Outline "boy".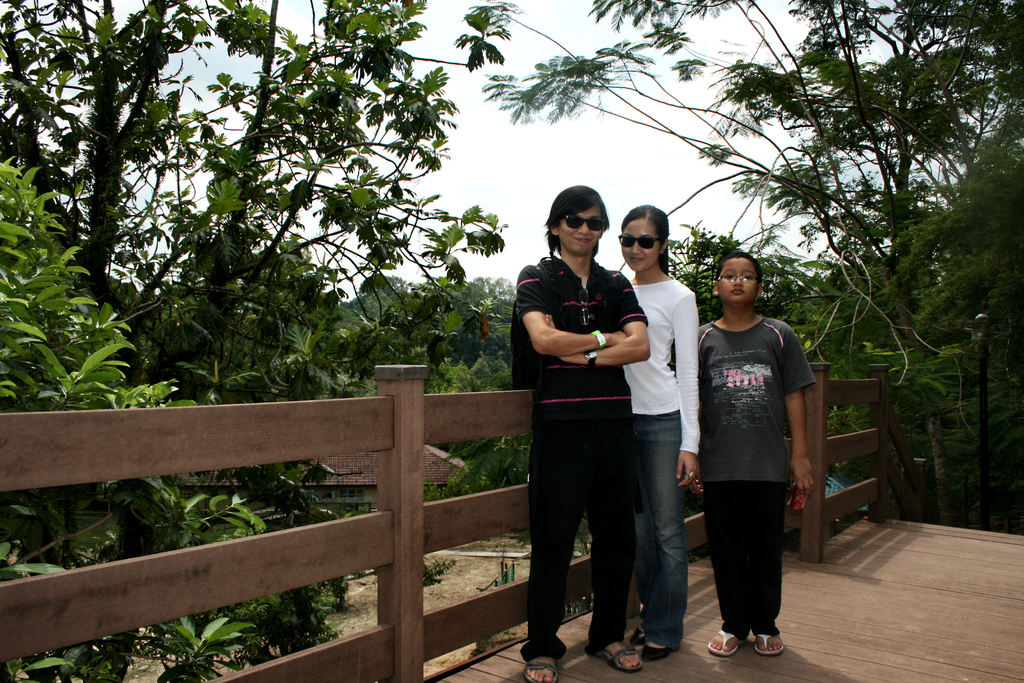
Outline: <bbox>671, 268, 830, 655</bbox>.
